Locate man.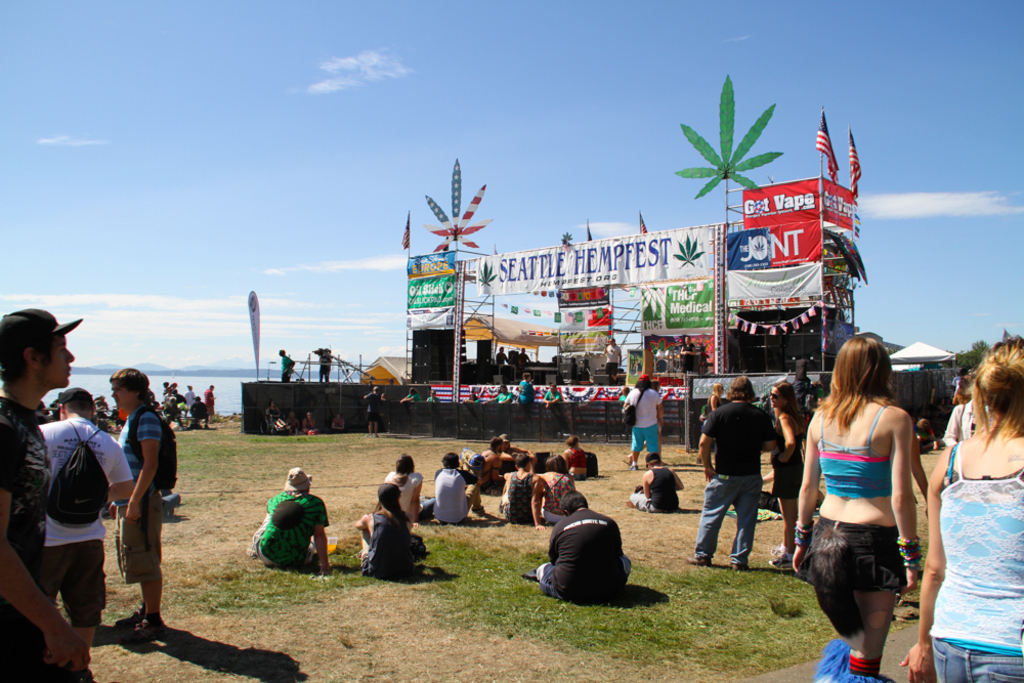
Bounding box: (left=606, top=338, right=625, bottom=382).
